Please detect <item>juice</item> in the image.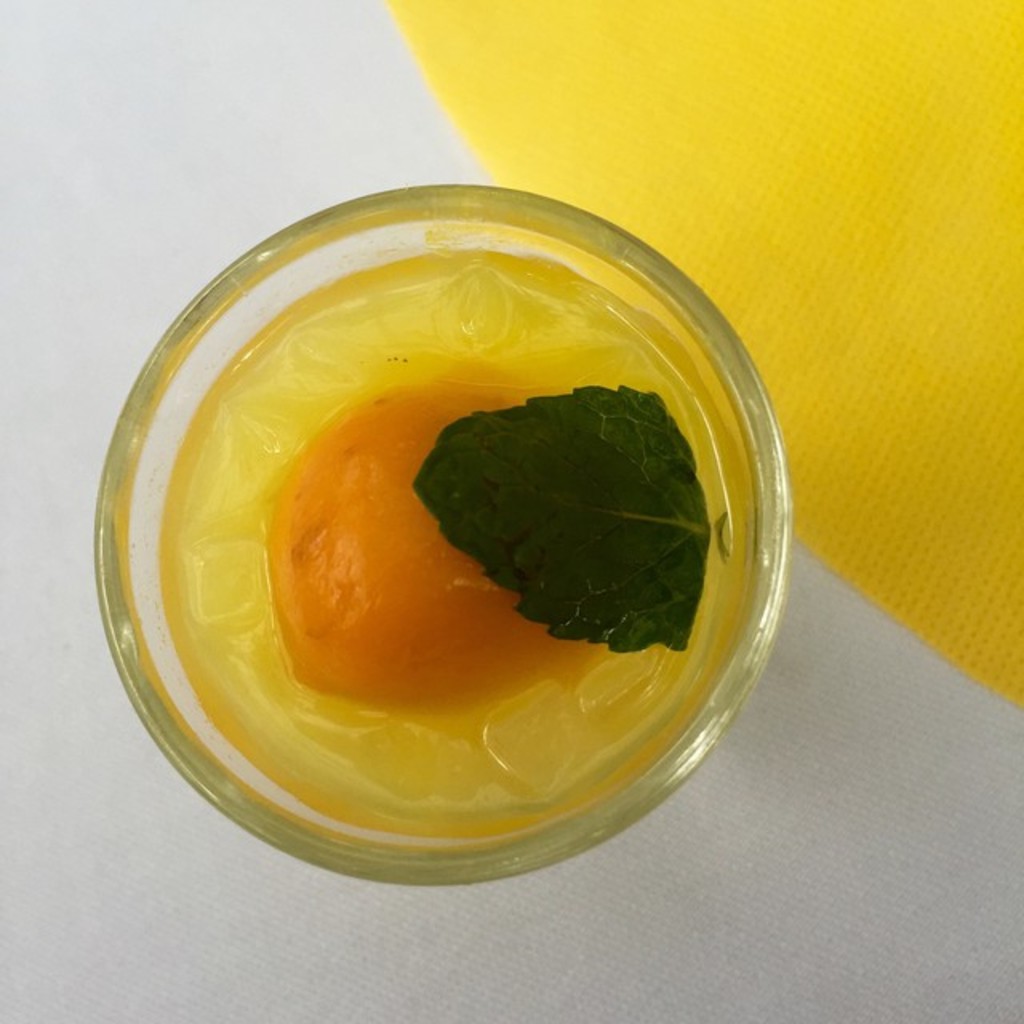
locate(94, 226, 688, 875).
